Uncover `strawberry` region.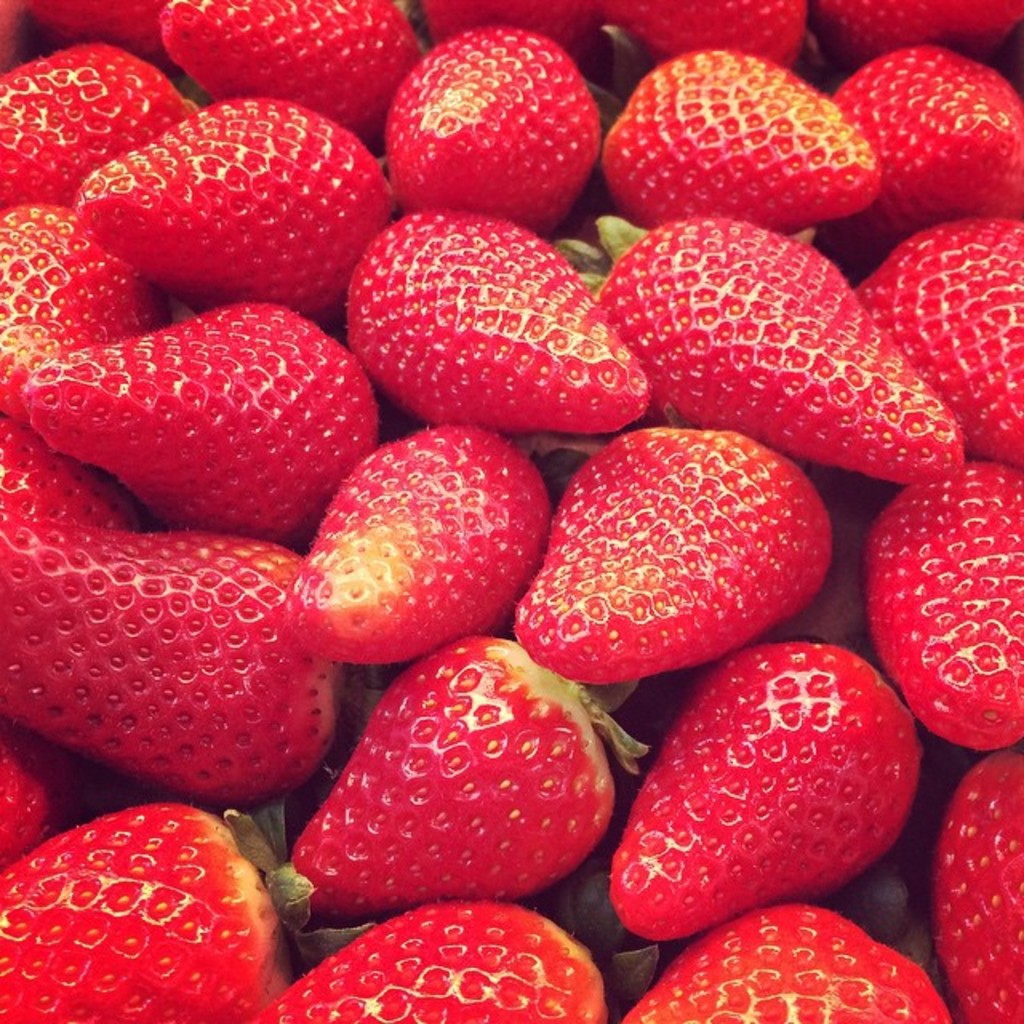
Uncovered: rect(517, 418, 827, 686).
